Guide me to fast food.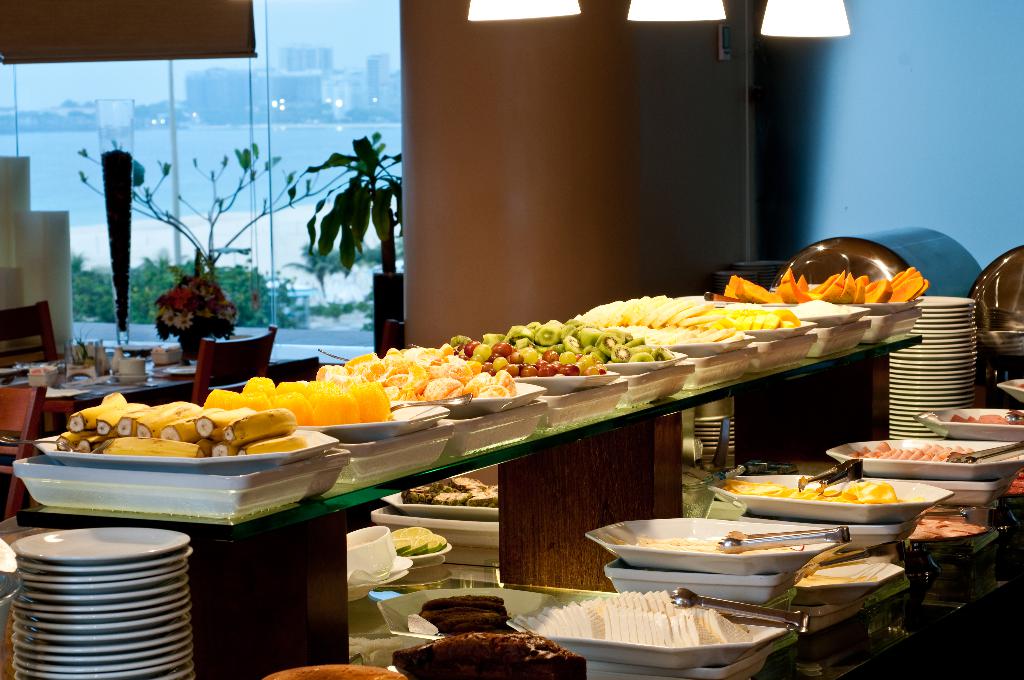
Guidance: <region>952, 409, 1023, 426</region>.
